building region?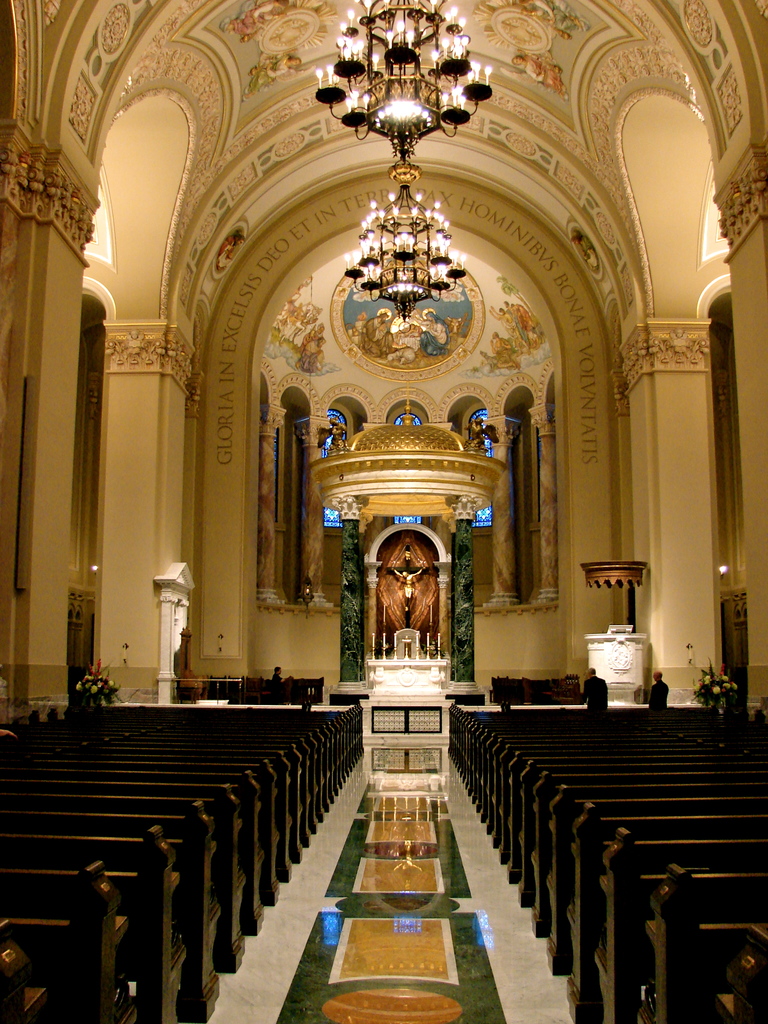
pyautogui.locateOnScreen(0, 0, 767, 1023)
